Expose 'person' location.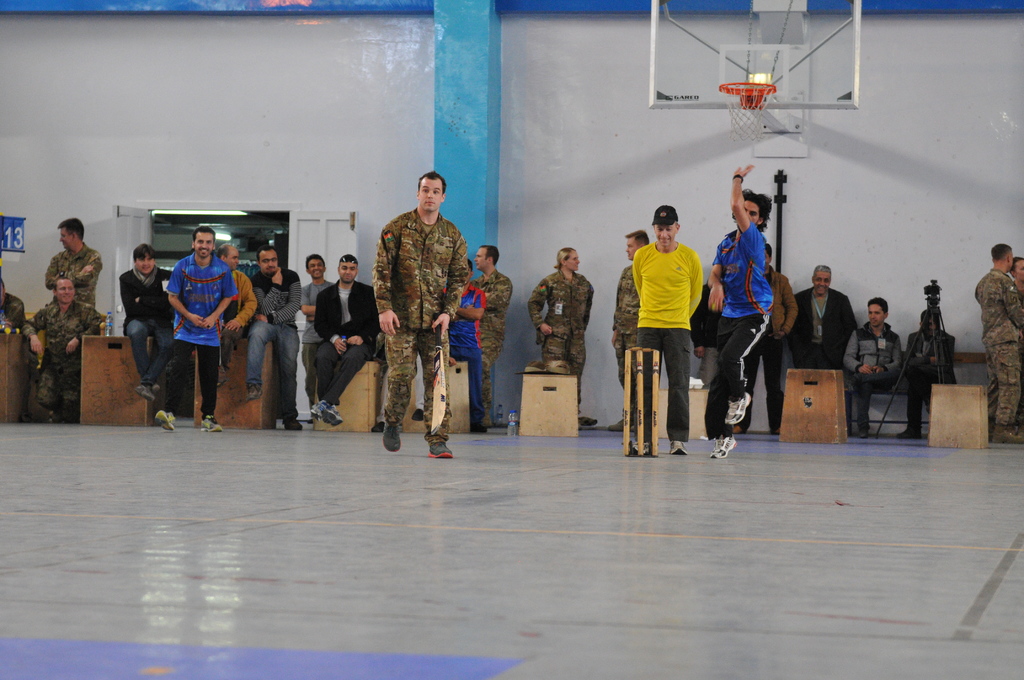
Exposed at bbox=(902, 305, 957, 446).
